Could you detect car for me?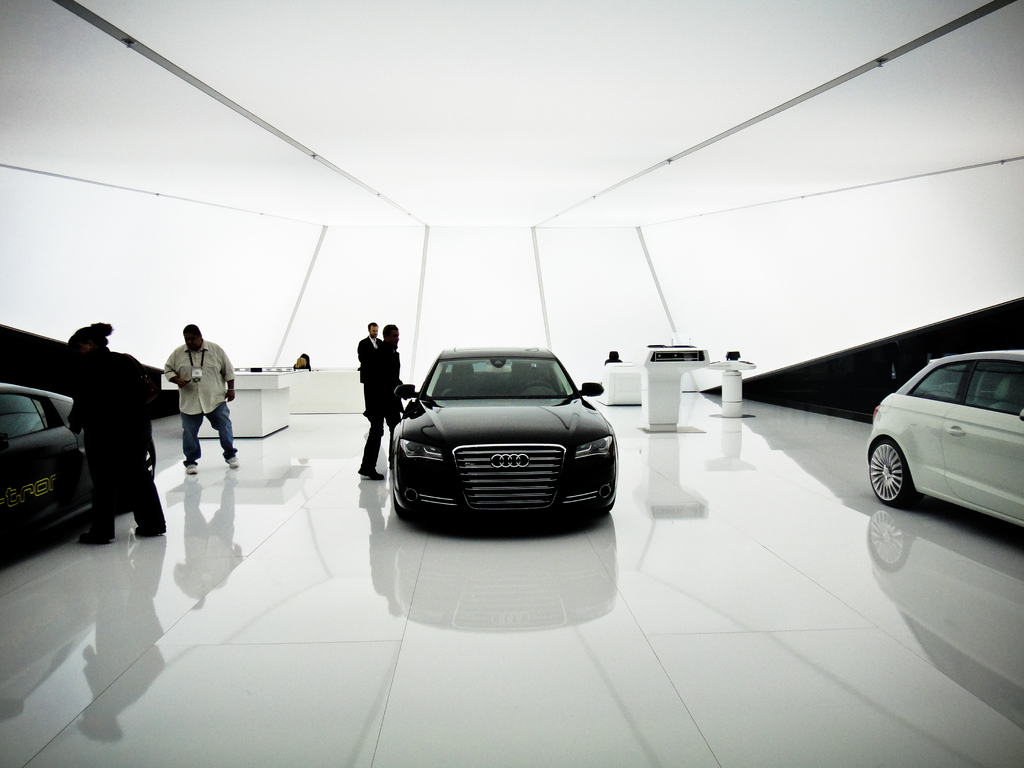
Detection result: {"x1": 865, "y1": 342, "x2": 1023, "y2": 534}.
